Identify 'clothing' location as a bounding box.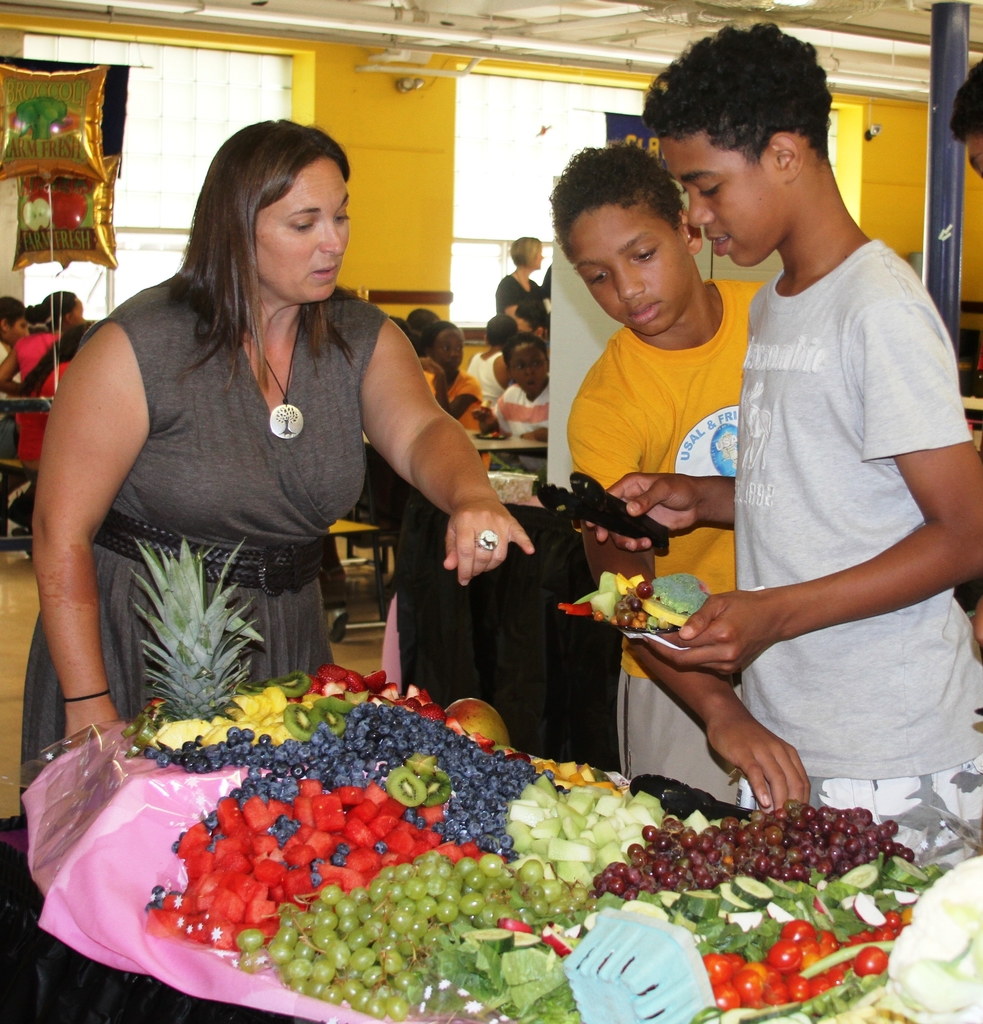
locate(663, 142, 956, 807).
